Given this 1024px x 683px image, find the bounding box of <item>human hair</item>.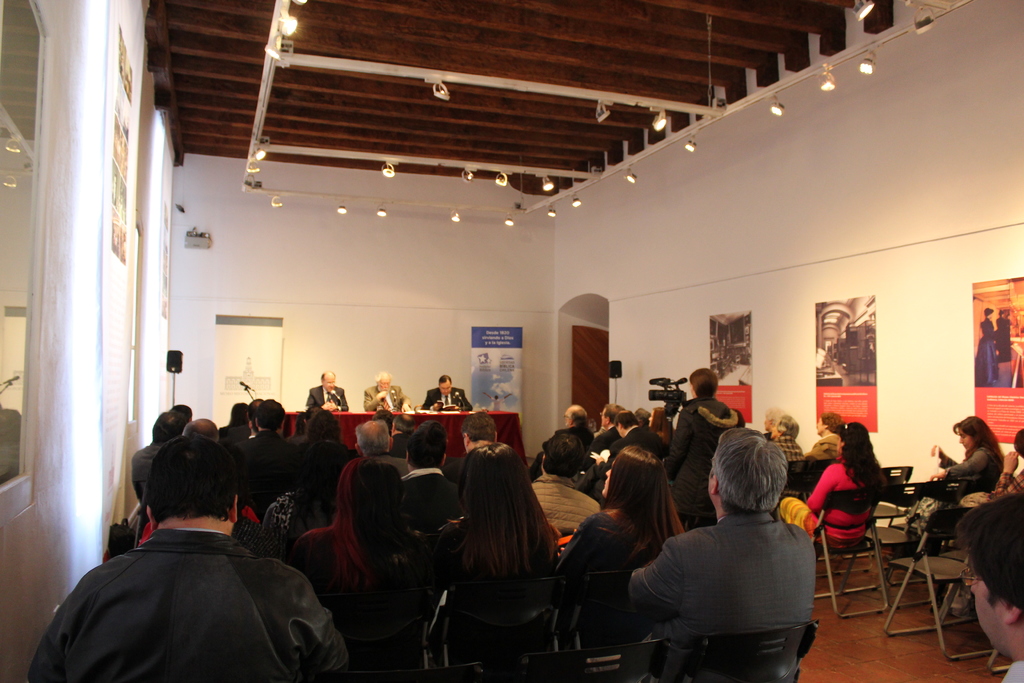
(463,407,492,443).
